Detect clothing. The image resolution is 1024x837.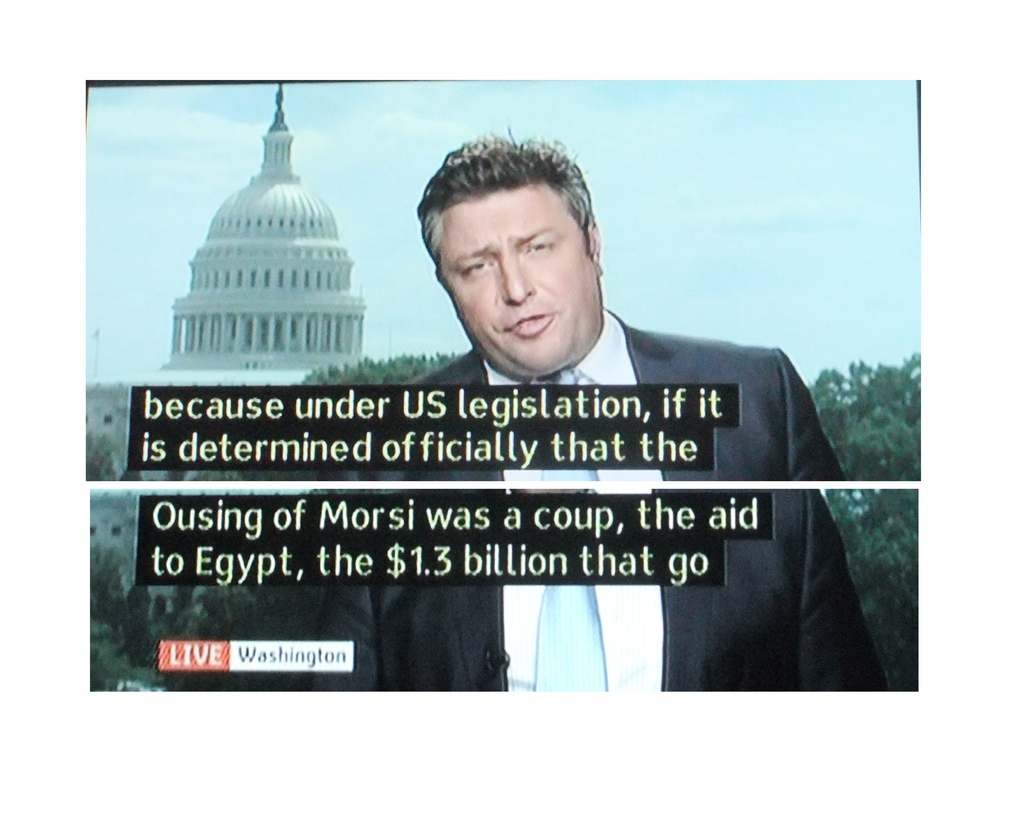
<bbox>301, 506, 887, 687</bbox>.
